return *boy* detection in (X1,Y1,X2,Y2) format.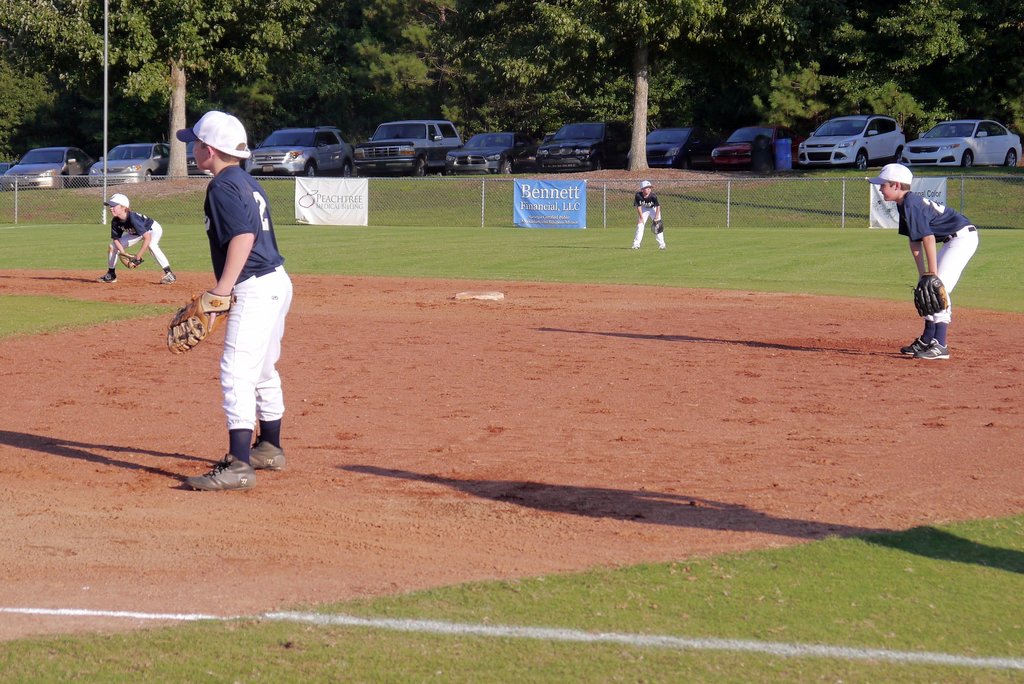
(177,108,294,492).
